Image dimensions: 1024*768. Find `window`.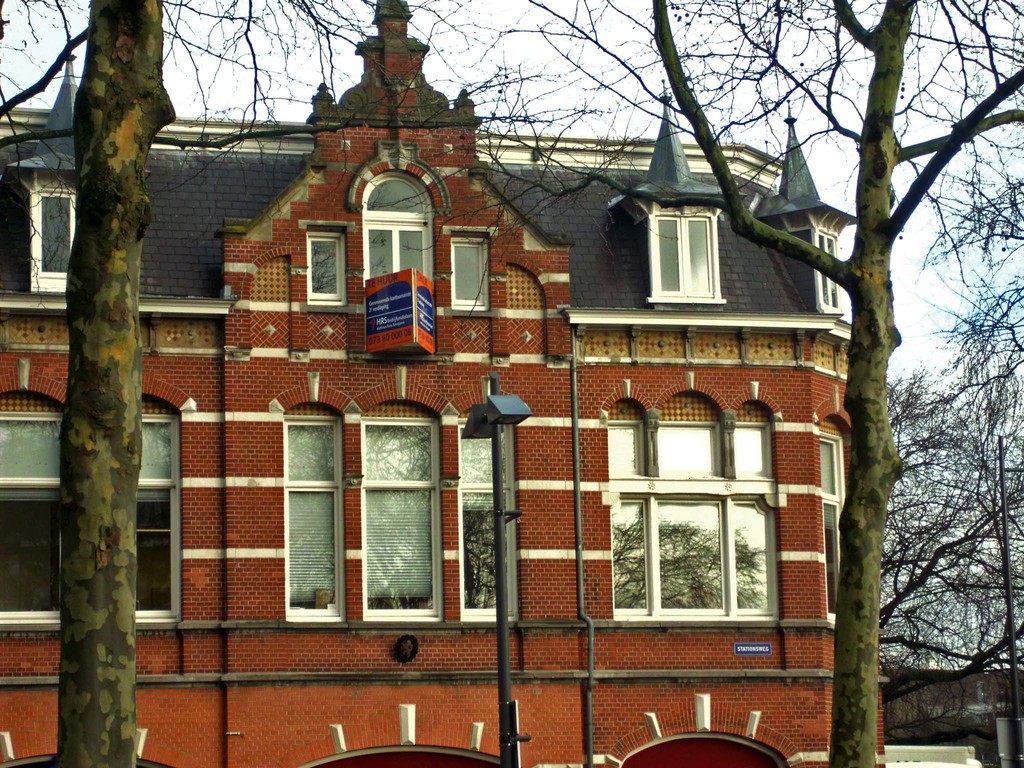
BBox(809, 230, 840, 321).
